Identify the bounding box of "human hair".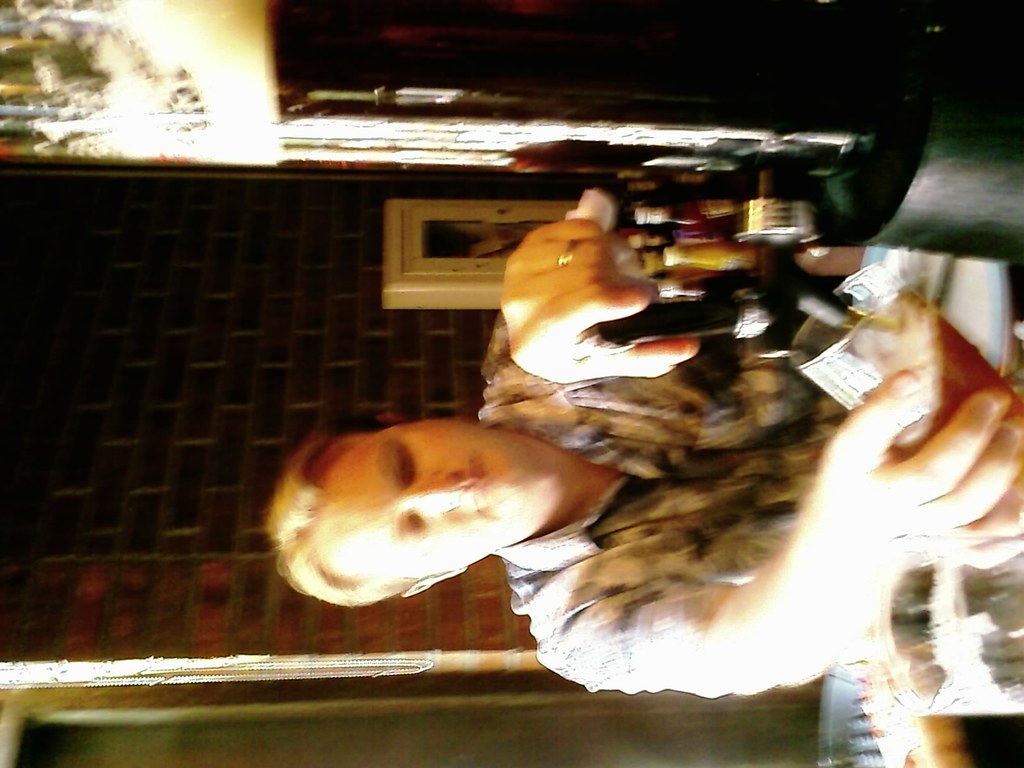
[x1=264, y1=427, x2=419, y2=612].
